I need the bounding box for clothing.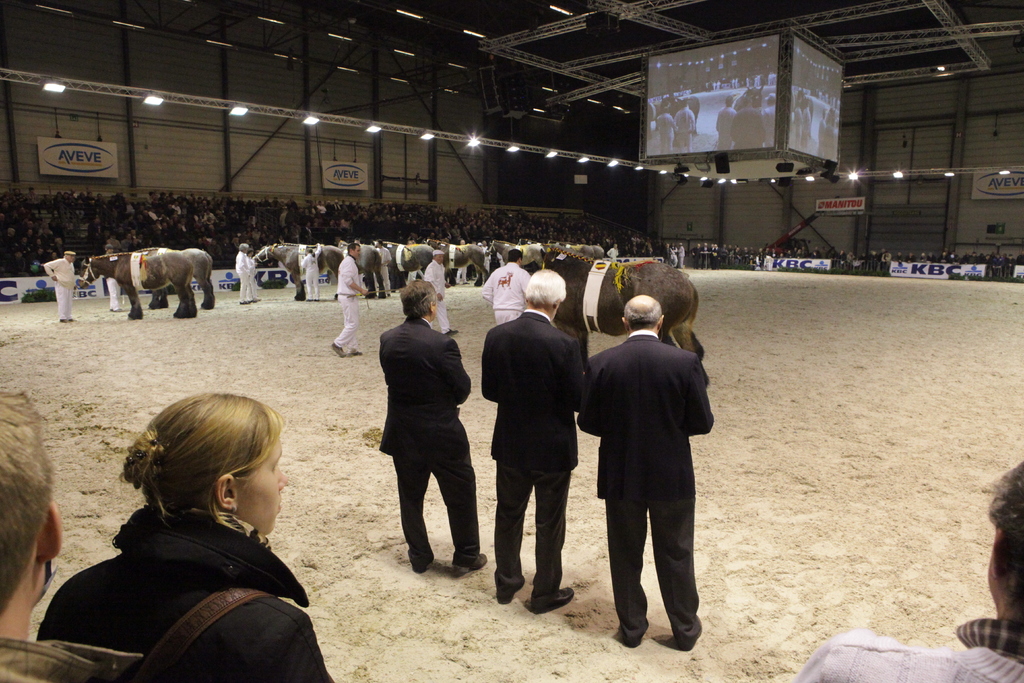
Here it is: [376,320,470,569].
